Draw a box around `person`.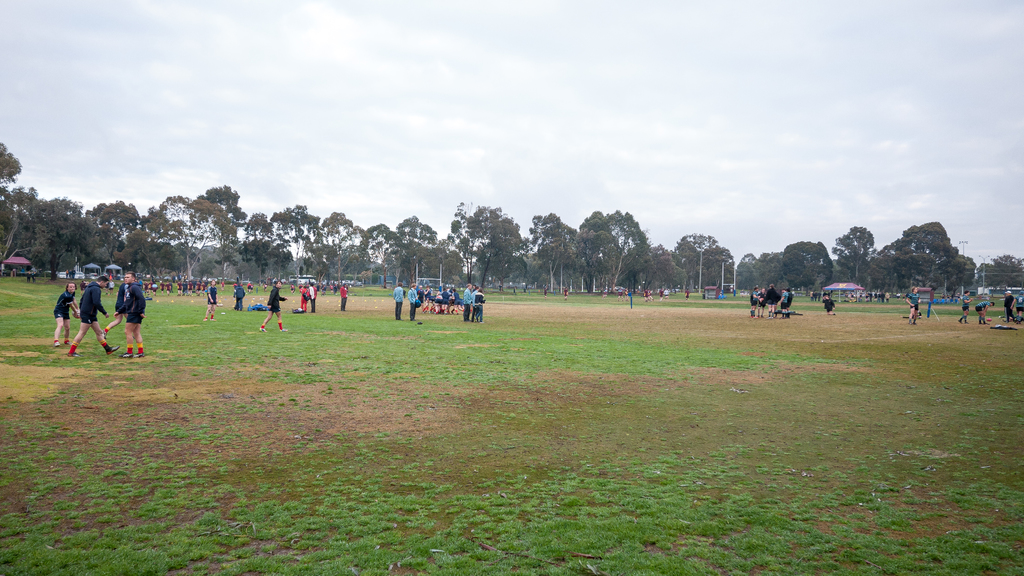
bbox(390, 282, 404, 317).
